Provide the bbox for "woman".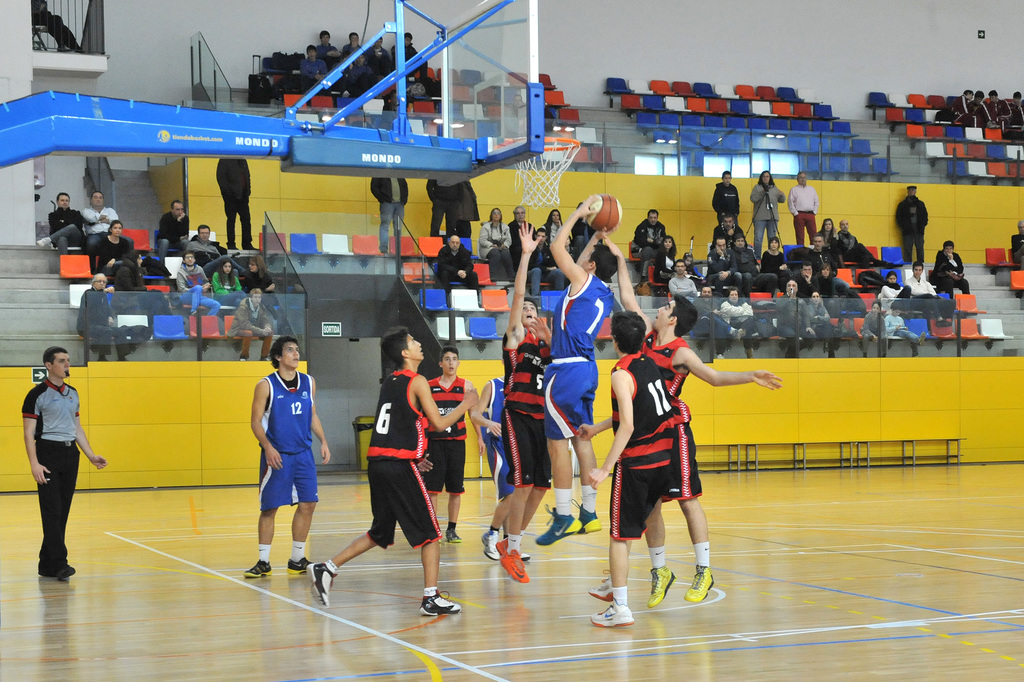
(881,272,909,313).
